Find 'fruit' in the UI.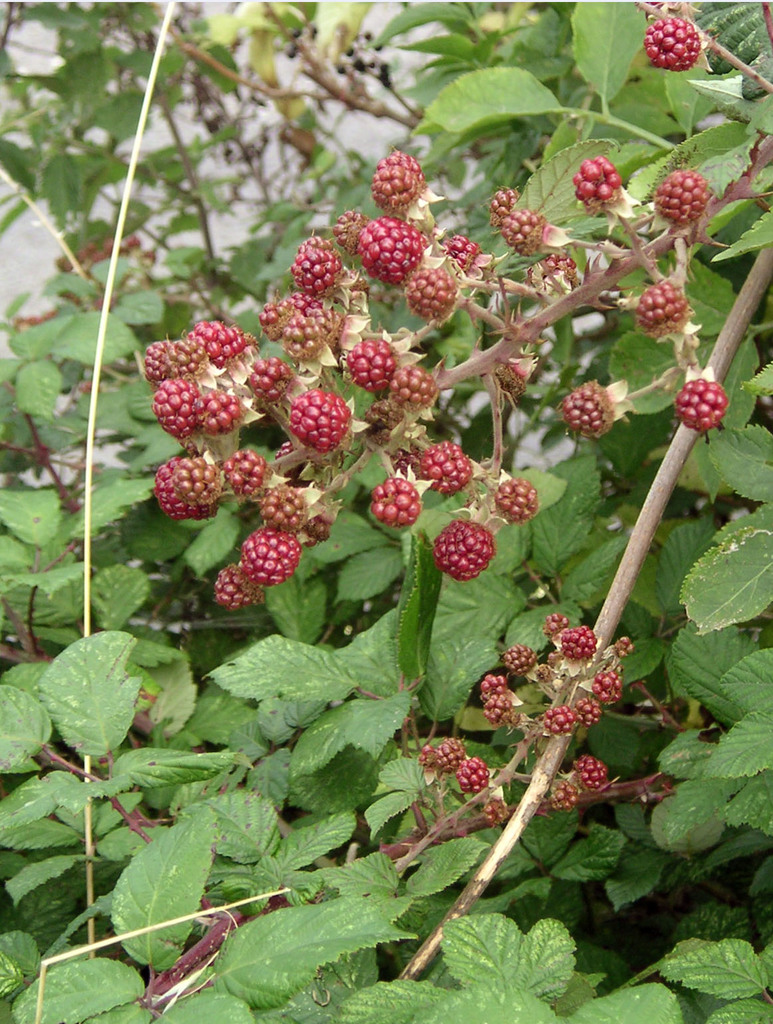
UI element at rect(395, 447, 421, 475).
